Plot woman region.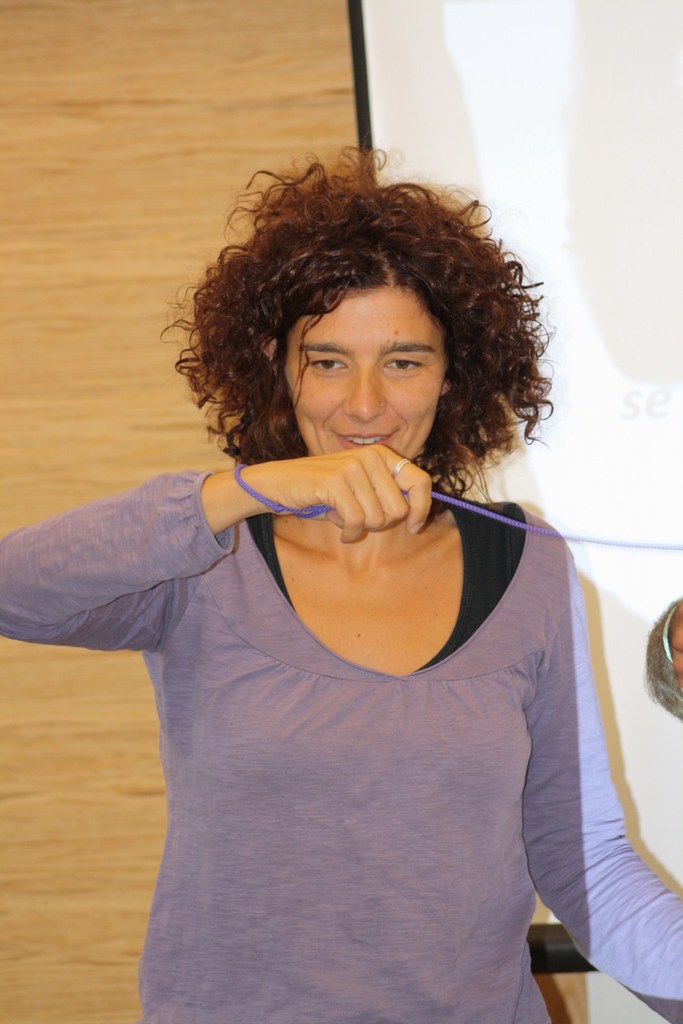
Plotted at box(33, 145, 638, 938).
